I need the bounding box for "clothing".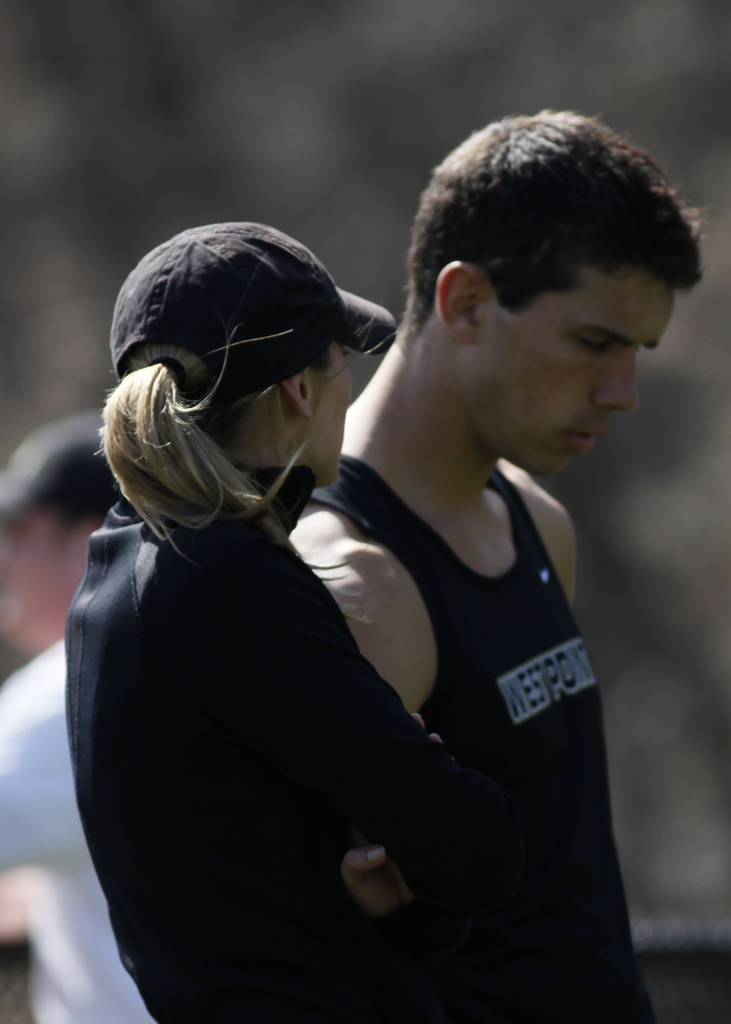
Here it is: 39 415 585 1009.
